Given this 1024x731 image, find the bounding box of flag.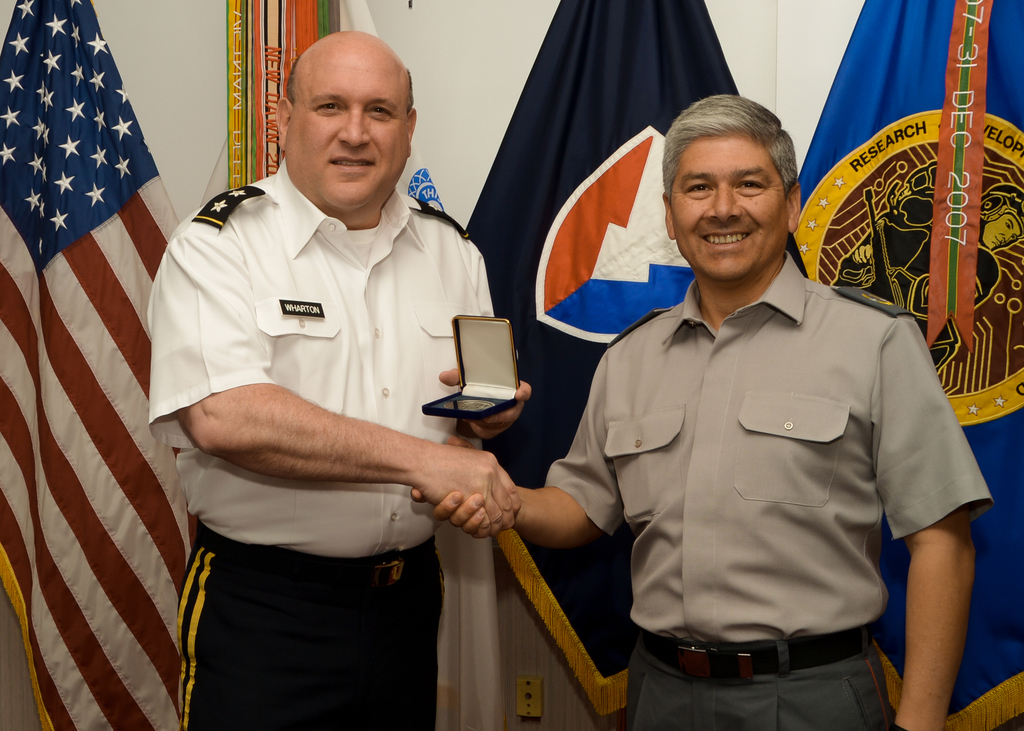
box=[196, 6, 460, 229].
